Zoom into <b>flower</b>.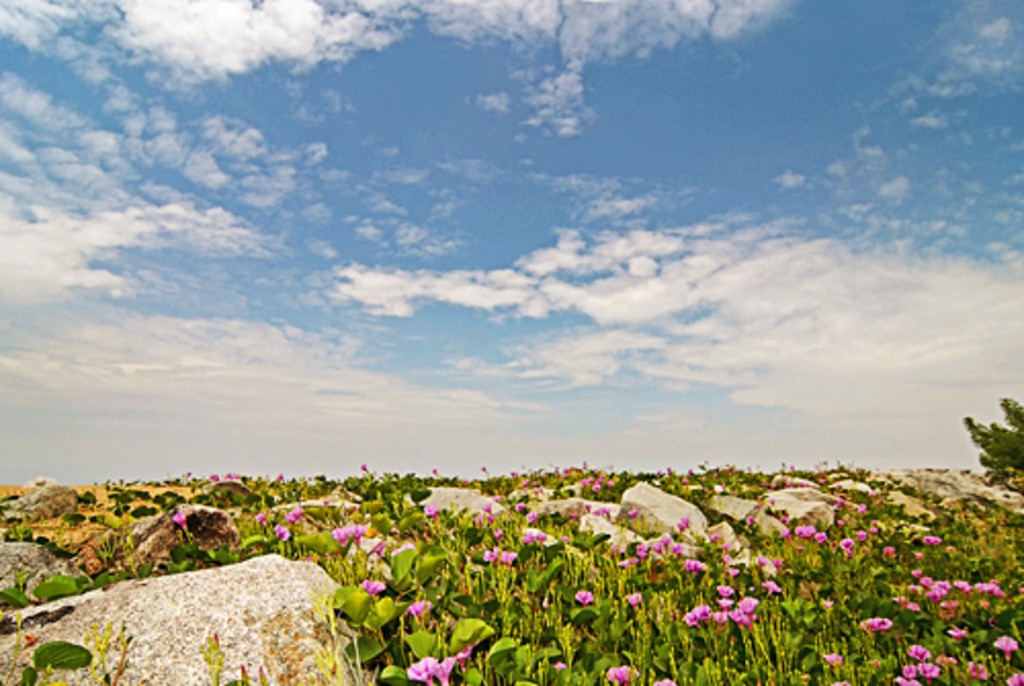
Zoom target: <bbox>991, 637, 1020, 666</bbox>.
